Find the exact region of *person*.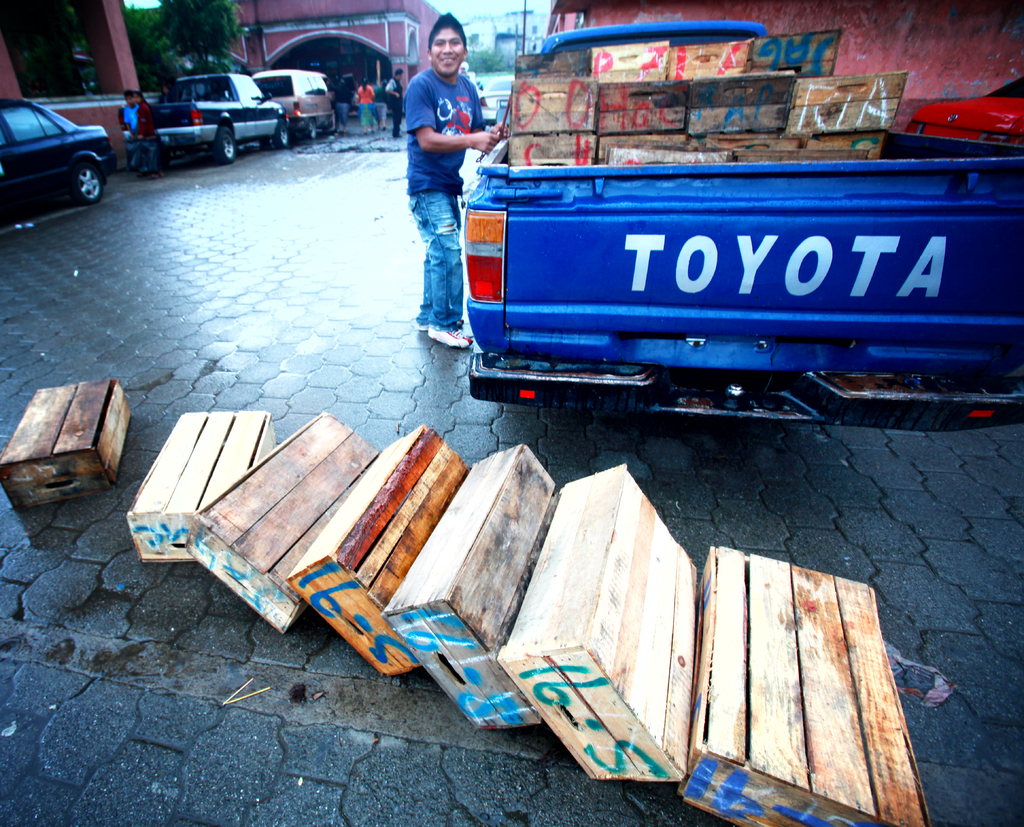
Exact region: <box>350,65,373,133</box>.
